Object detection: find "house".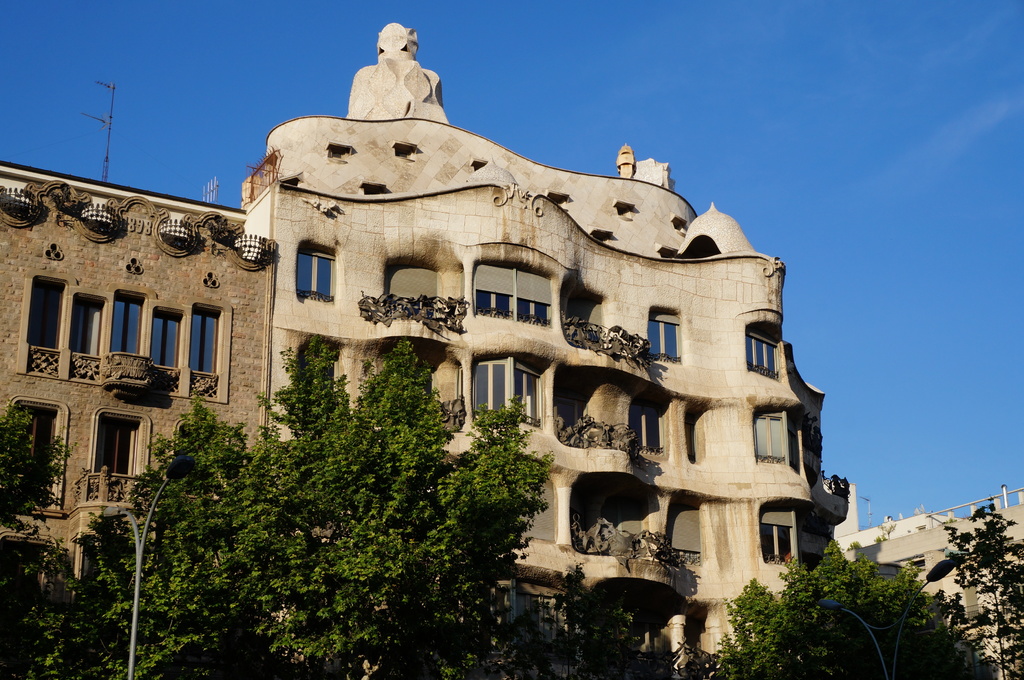
<box>20,172,285,603</box>.
